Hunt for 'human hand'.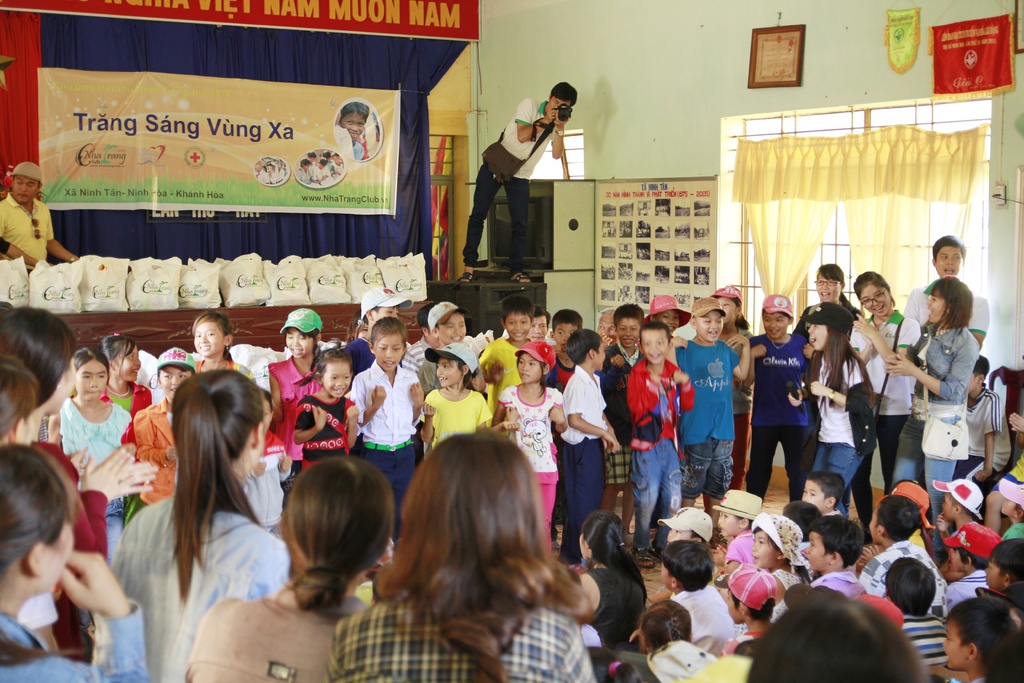
Hunted down at {"left": 79, "top": 443, "right": 138, "bottom": 507}.
